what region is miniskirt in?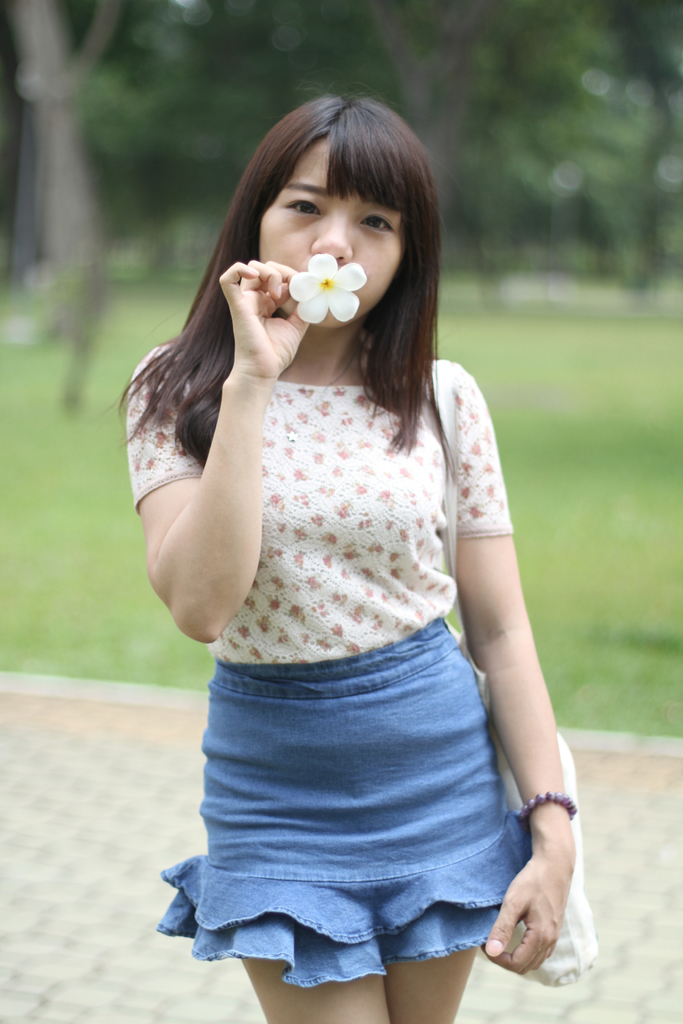
<box>160,616,529,980</box>.
